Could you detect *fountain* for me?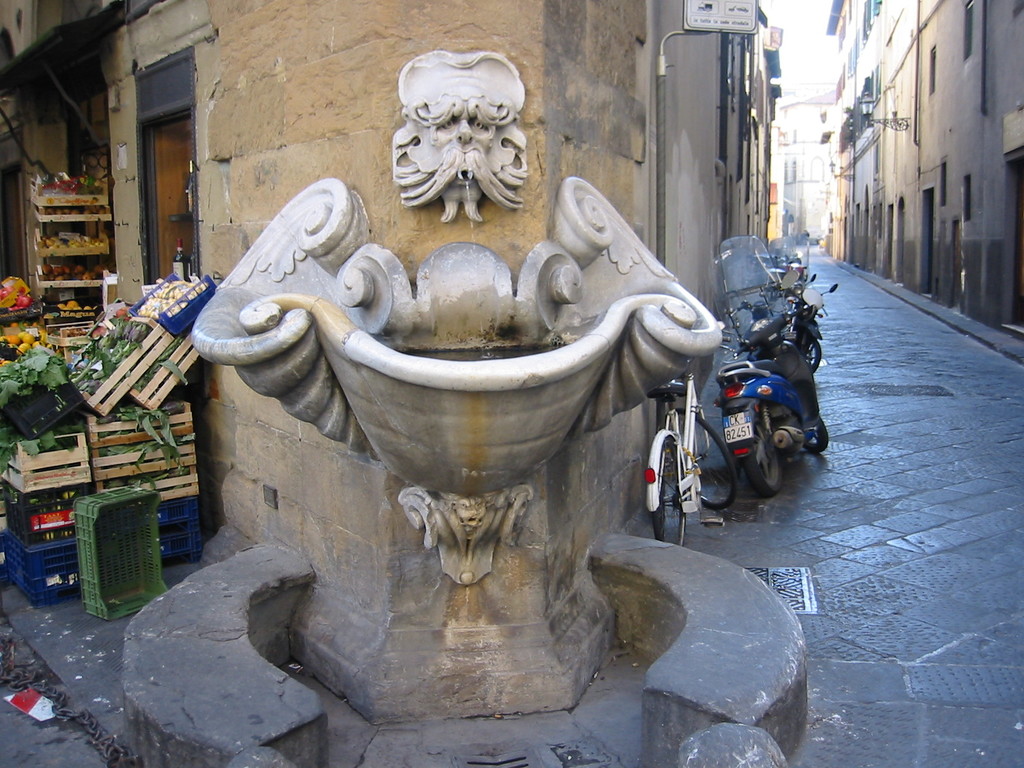
Detection result: [left=217, top=148, right=735, bottom=706].
